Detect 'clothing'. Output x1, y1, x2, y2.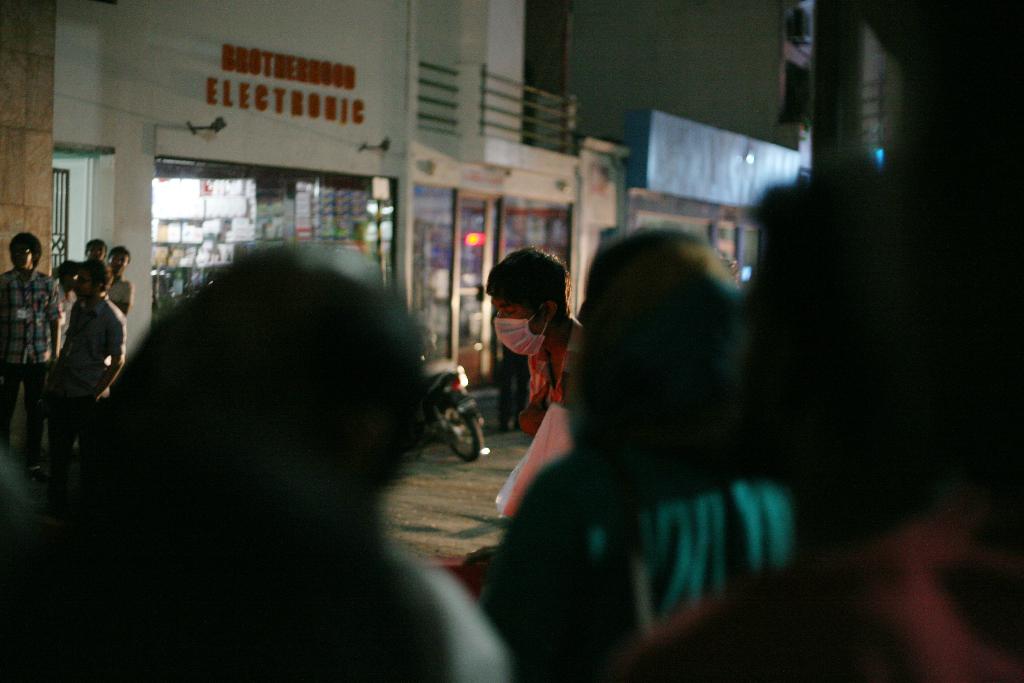
29, 240, 123, 475.
